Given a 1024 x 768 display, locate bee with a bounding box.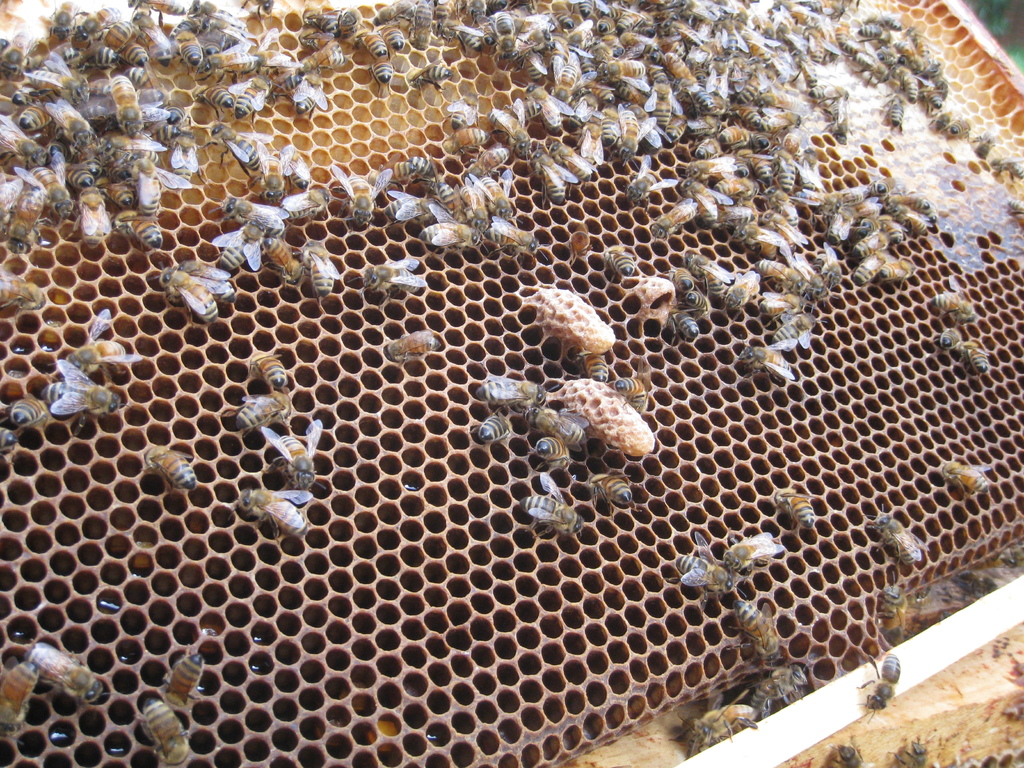
Located: box(932, 332, 968, 350).
